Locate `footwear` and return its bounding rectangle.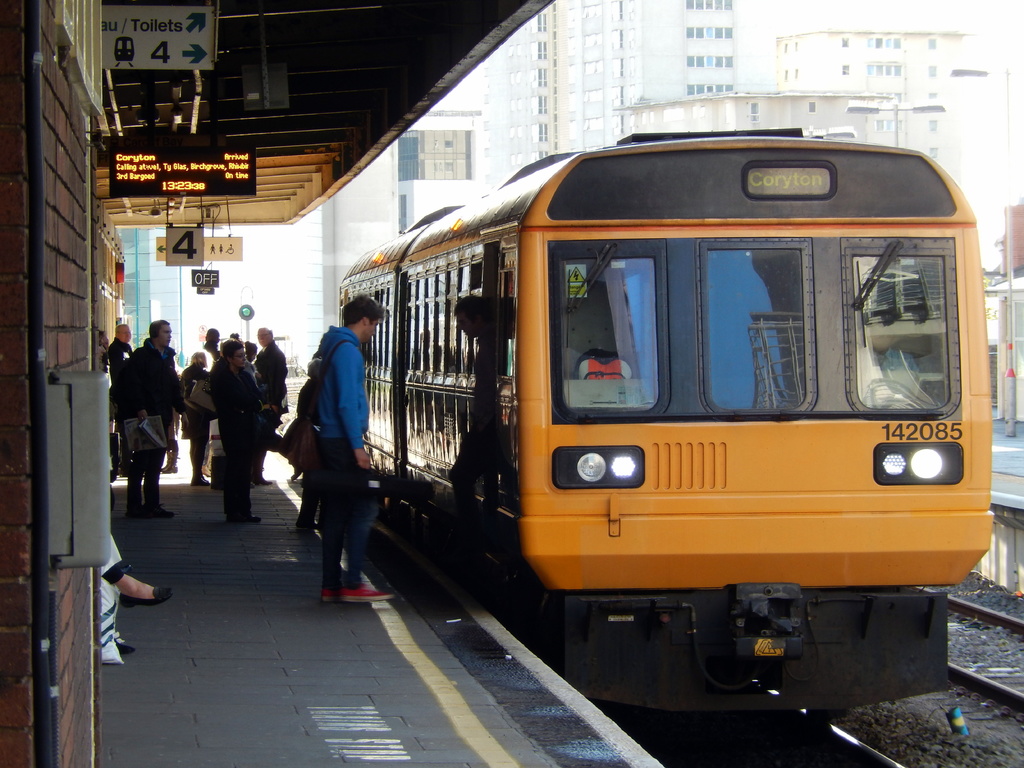
bbox=(234, 513, 257, 524).
